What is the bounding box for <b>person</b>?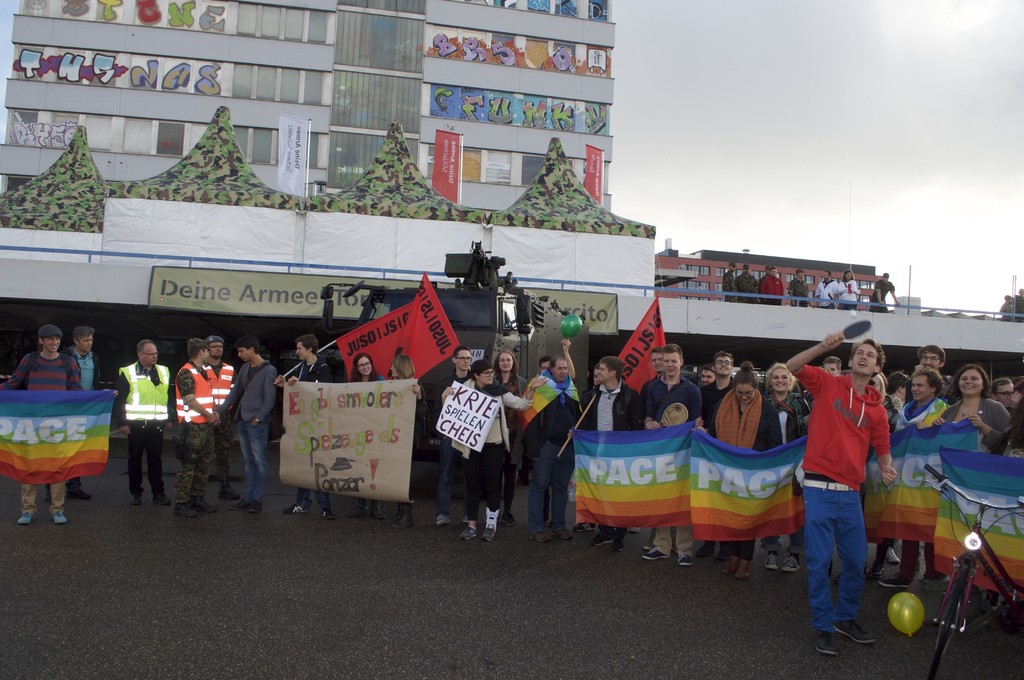
735 262 758 304.
